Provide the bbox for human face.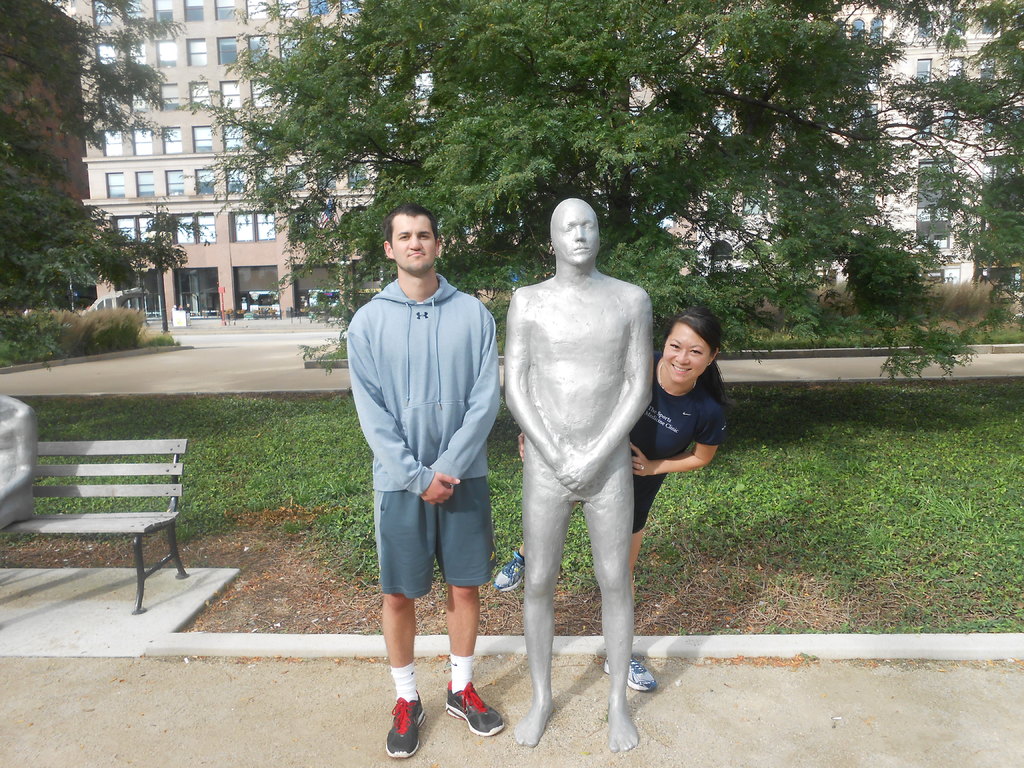
(554, 204, 598, 262).
